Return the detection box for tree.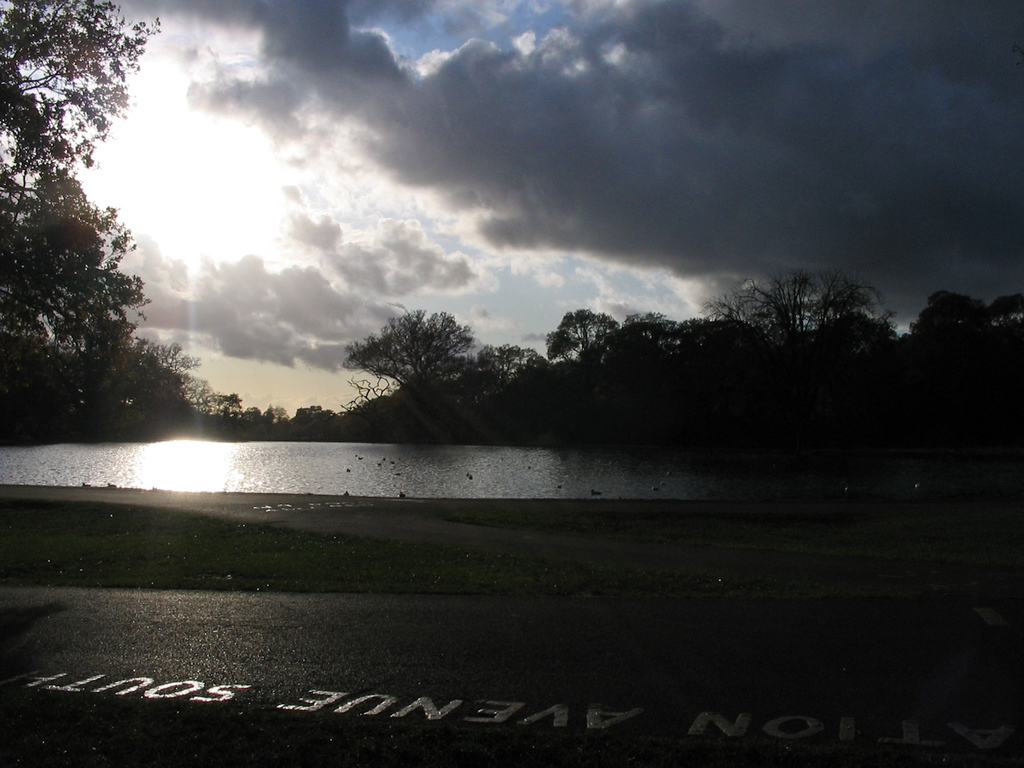
[left=916, top=289, right=1004, bottom=375].
